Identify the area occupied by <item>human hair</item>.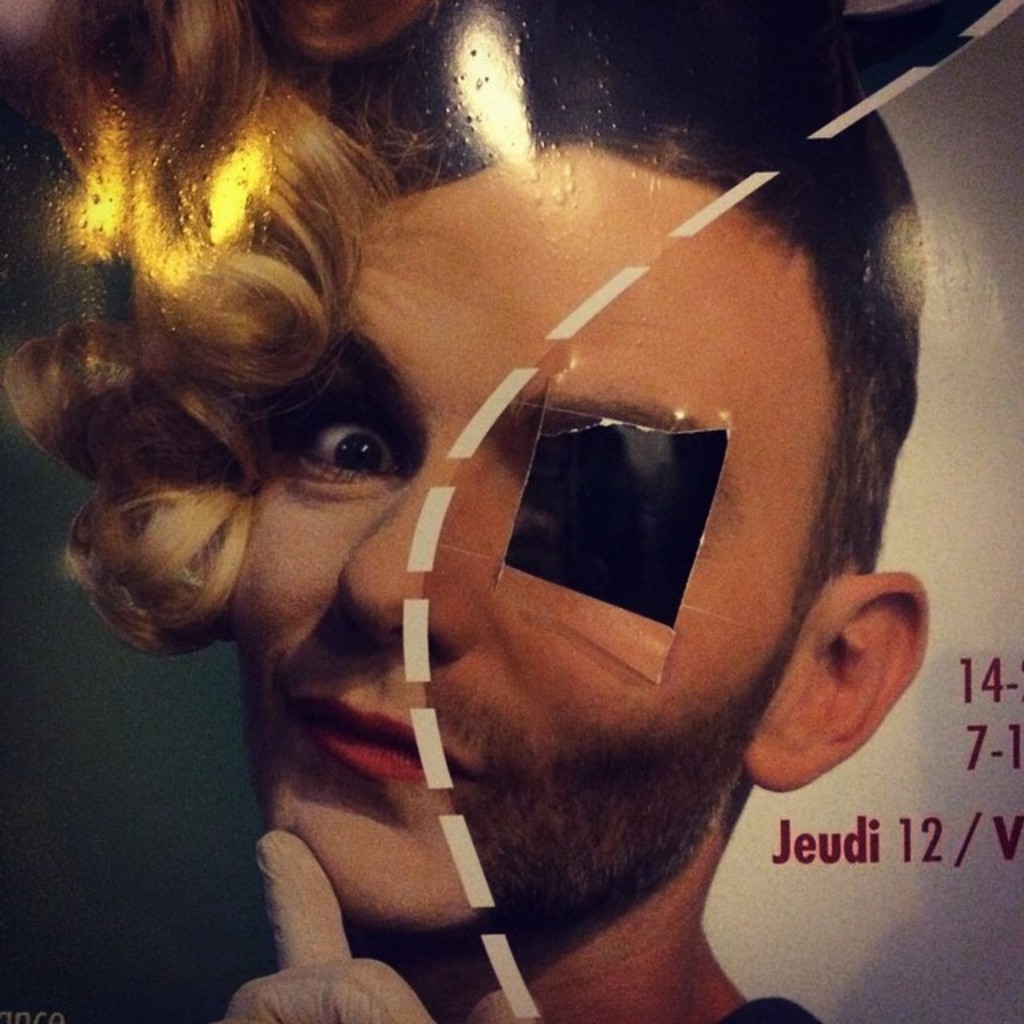
Area: [x1=0, y1=0, x2=411, y2=645].
